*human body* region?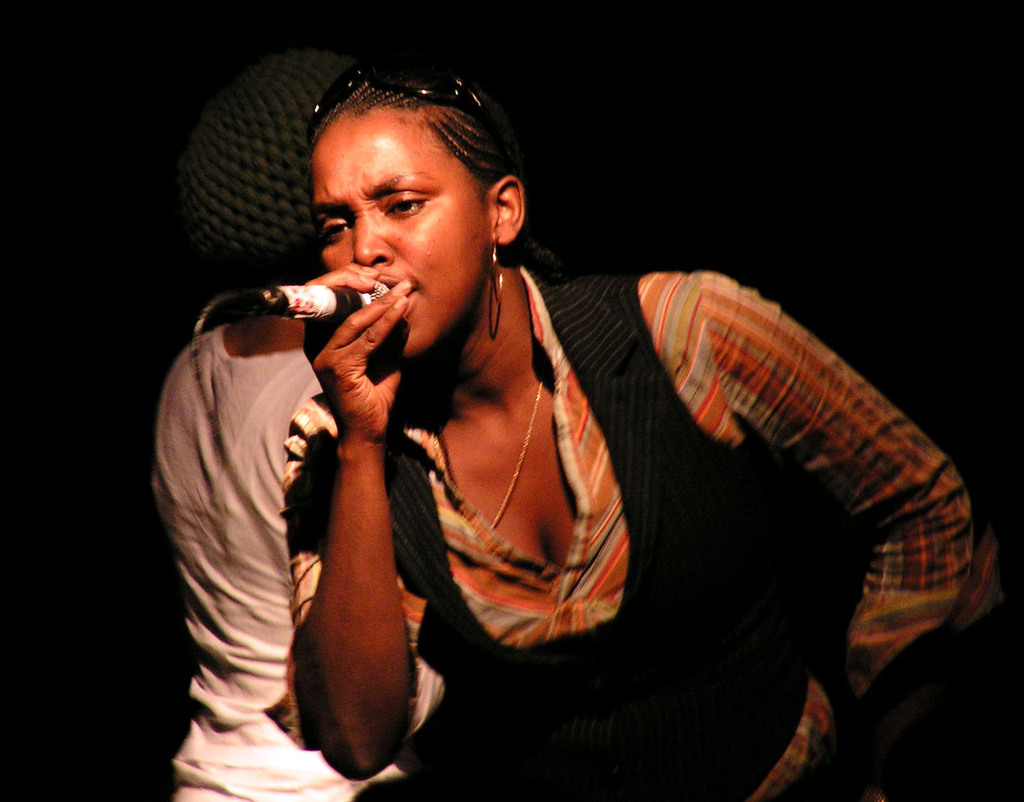
<bbox>148, 305, 454, 801</bbox>
